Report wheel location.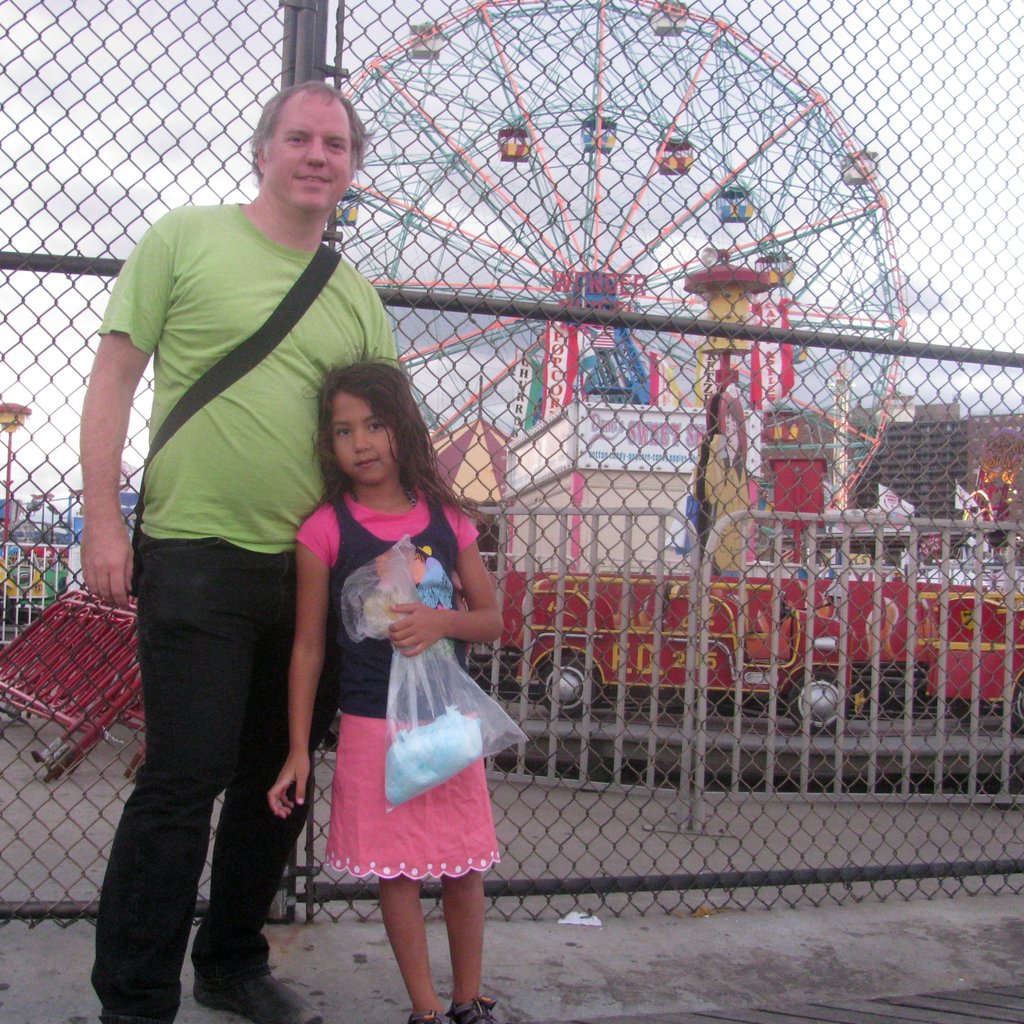
Report: (x1=787, y1=678, x2=848, y2=736).
